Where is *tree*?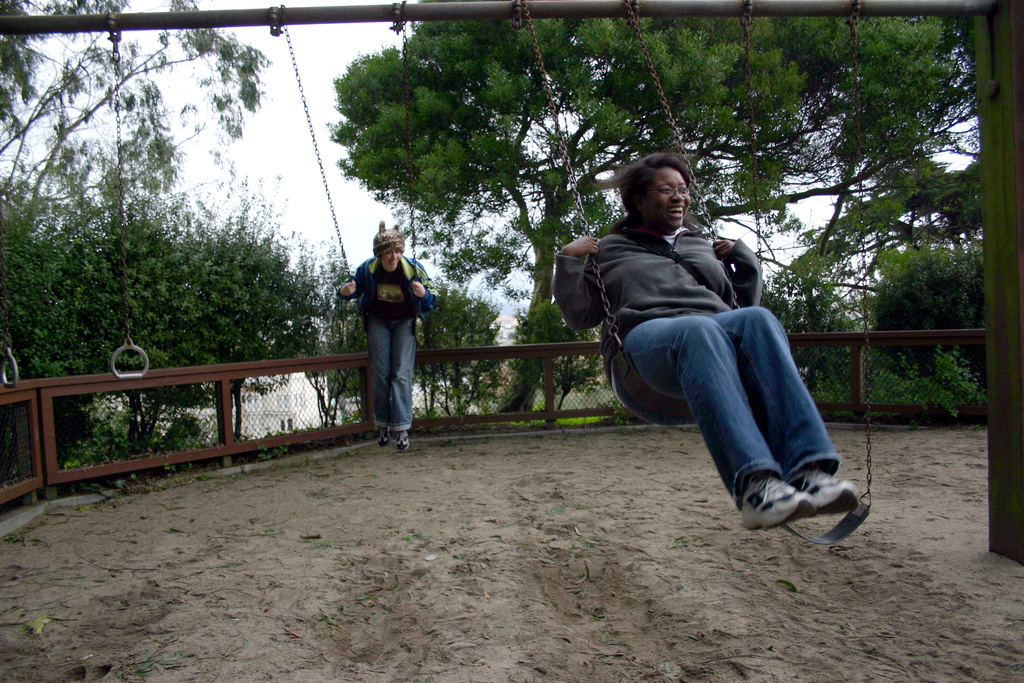
325, 0, 982, 412.
